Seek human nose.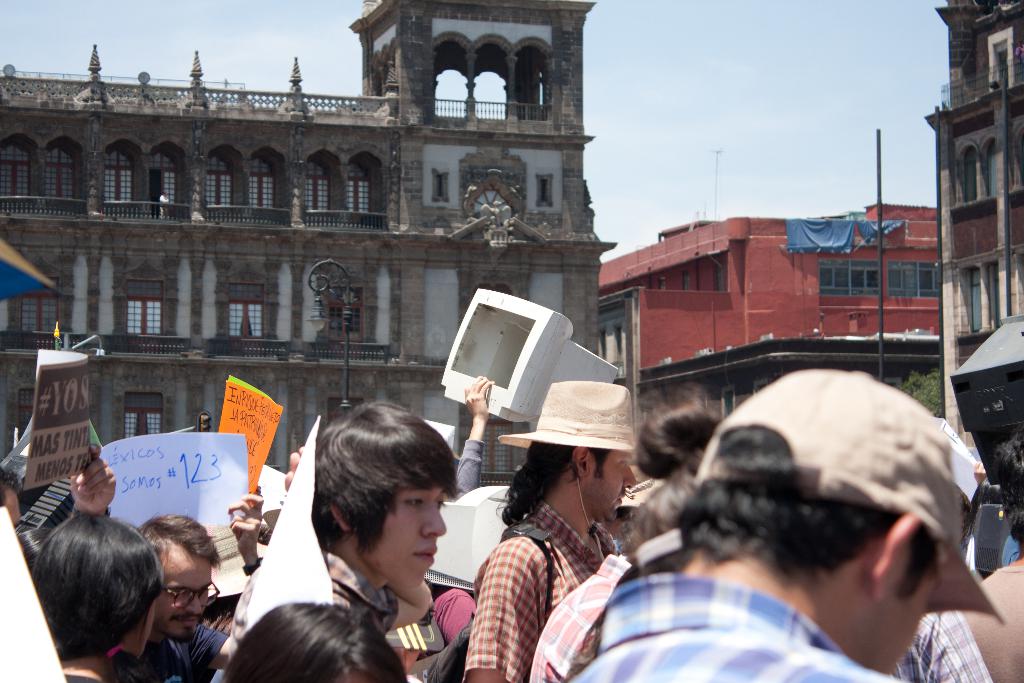
[621, 468, 637, 490].
